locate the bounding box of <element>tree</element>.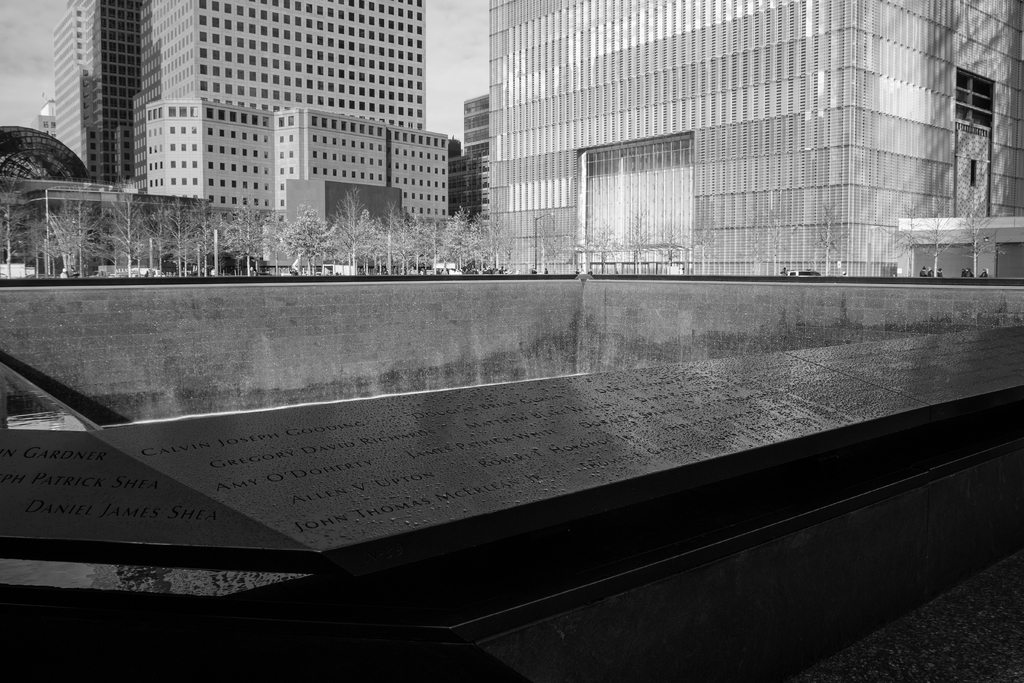
Bounding box: <box>761,213,786,278</box>.
